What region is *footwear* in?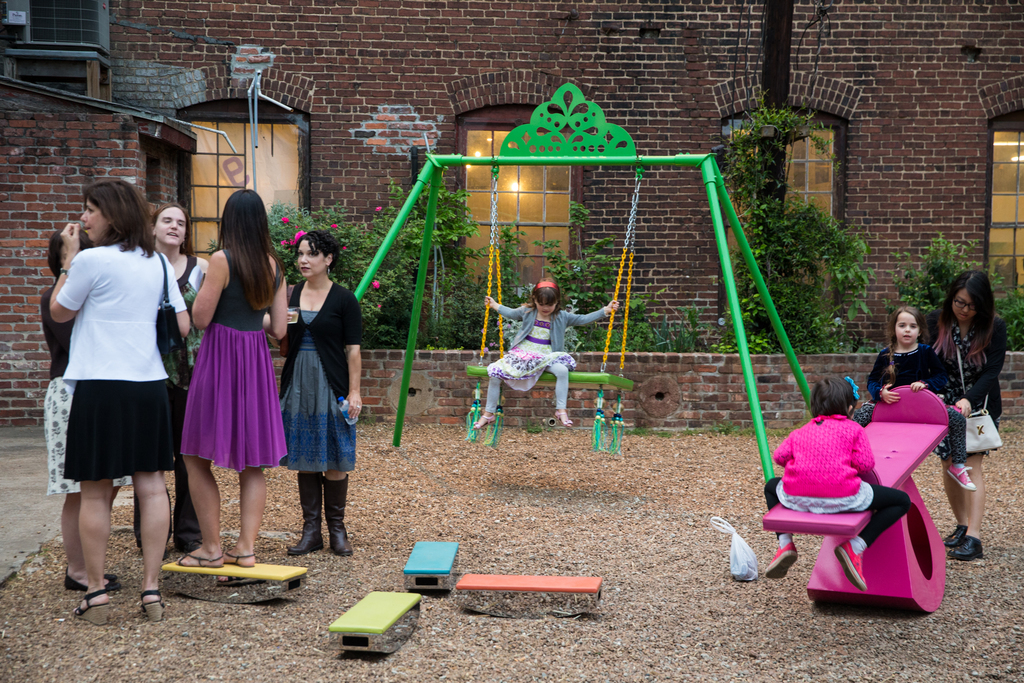
bbox=[143, 586, 169, 624].
